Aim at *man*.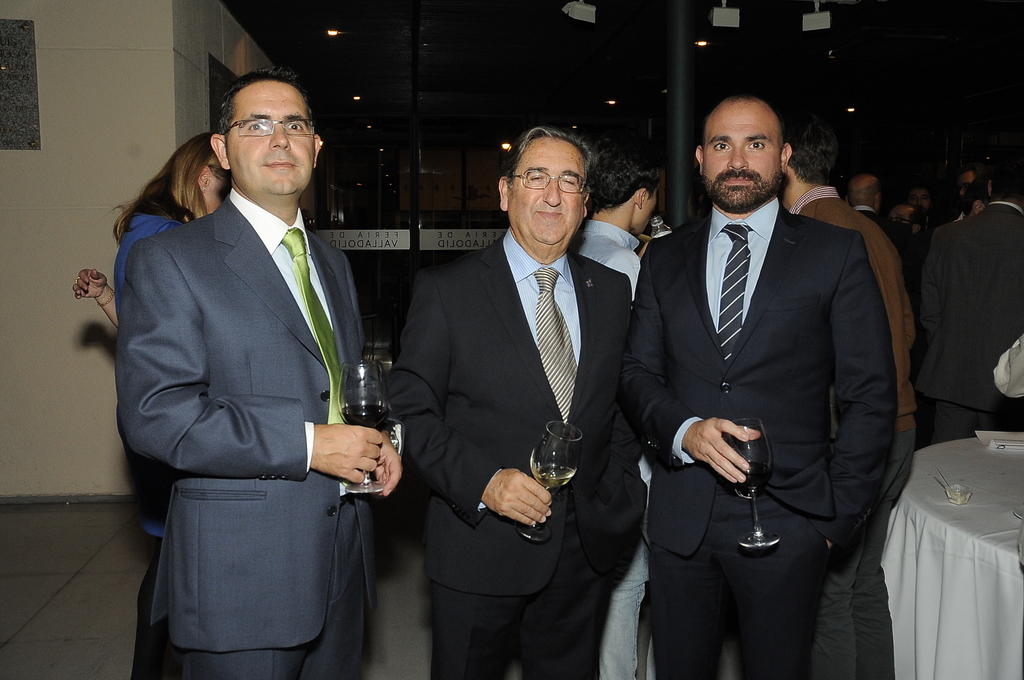
Aimed at select_region(925, 144, 1023, 443).
